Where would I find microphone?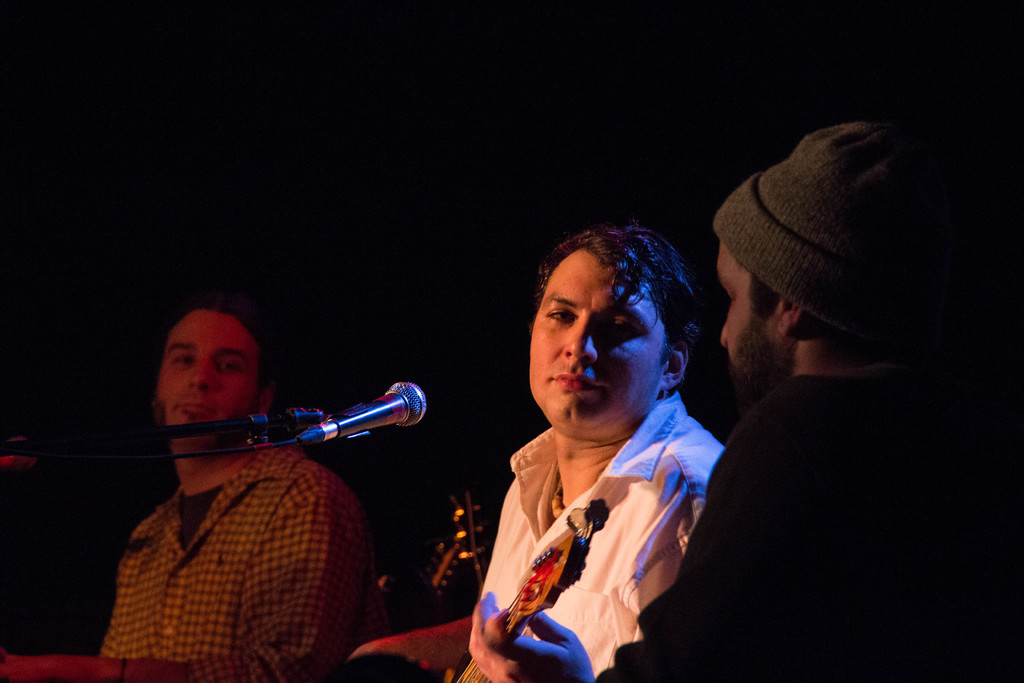
At x1=271, y1=383, x2=430, y2=457.
